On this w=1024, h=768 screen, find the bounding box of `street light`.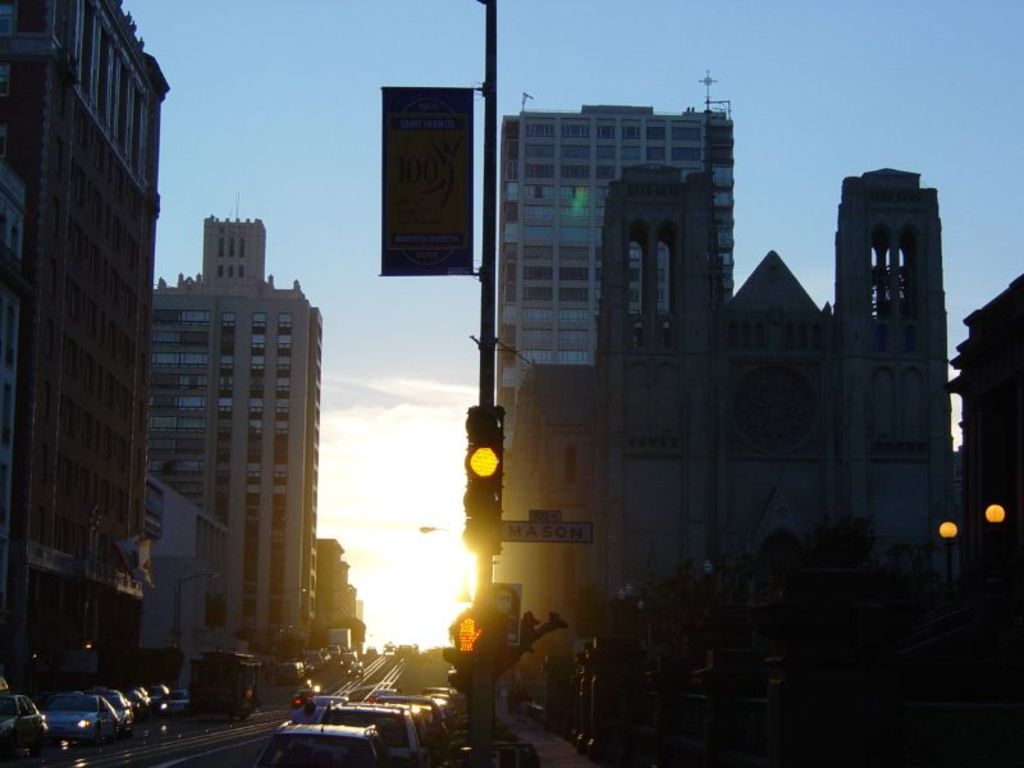
Bounding box: Rect(419, 526, 465, 539).
